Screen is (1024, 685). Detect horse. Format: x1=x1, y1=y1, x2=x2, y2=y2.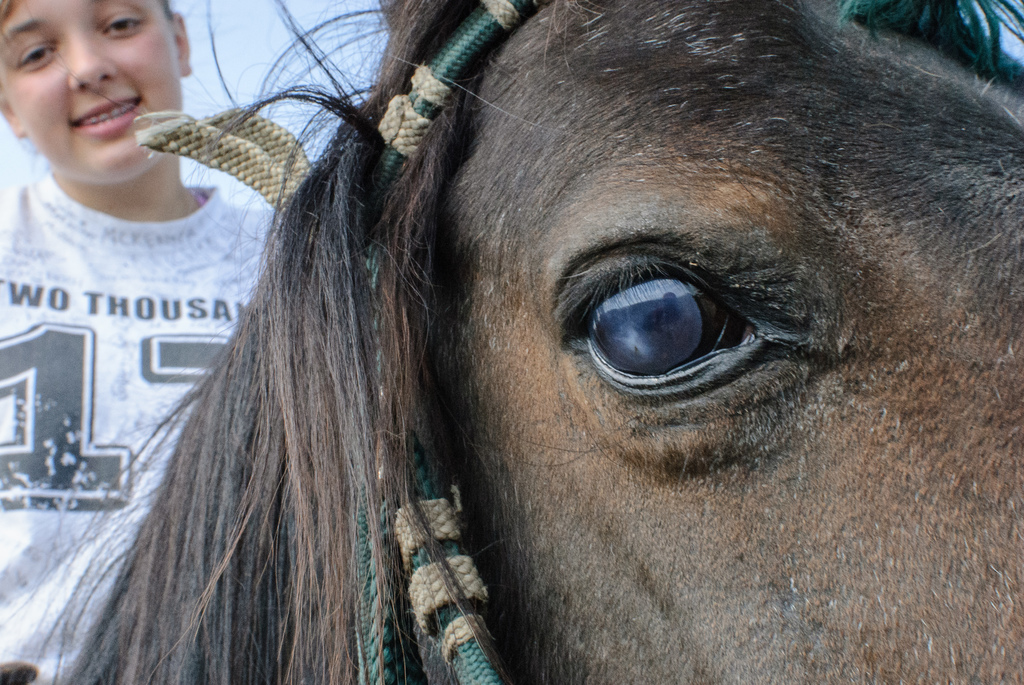
x1=0, y1=0, x2=1023, y2=684.
